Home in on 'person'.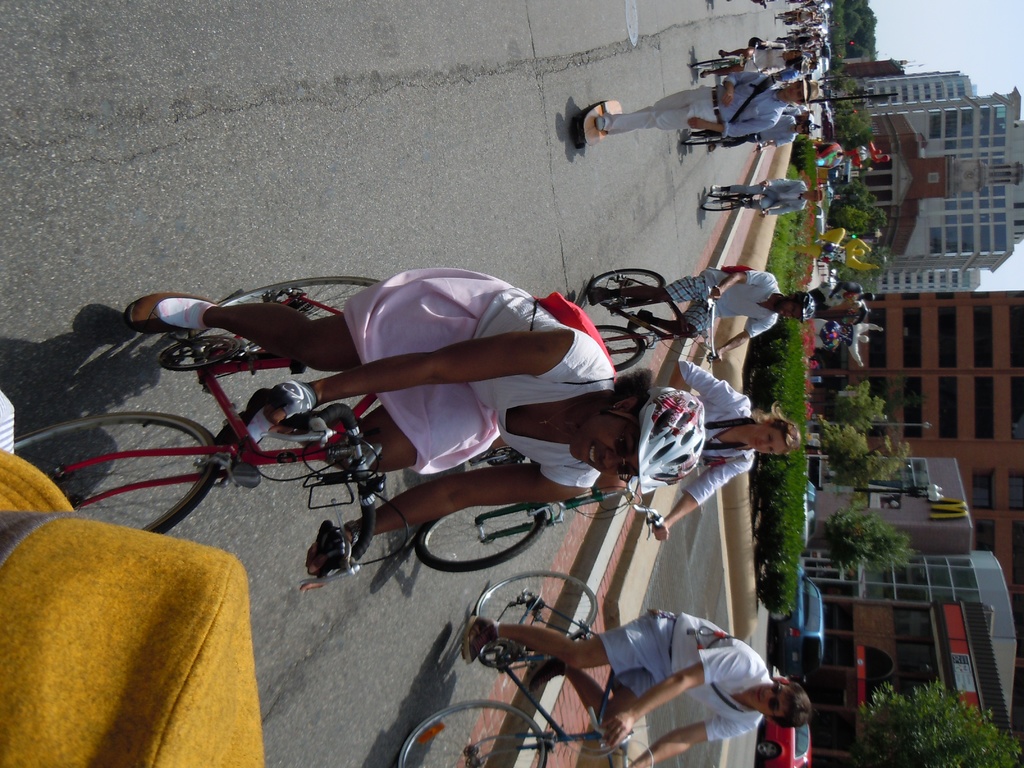
Homed in at [710, 179, 824, 216].
